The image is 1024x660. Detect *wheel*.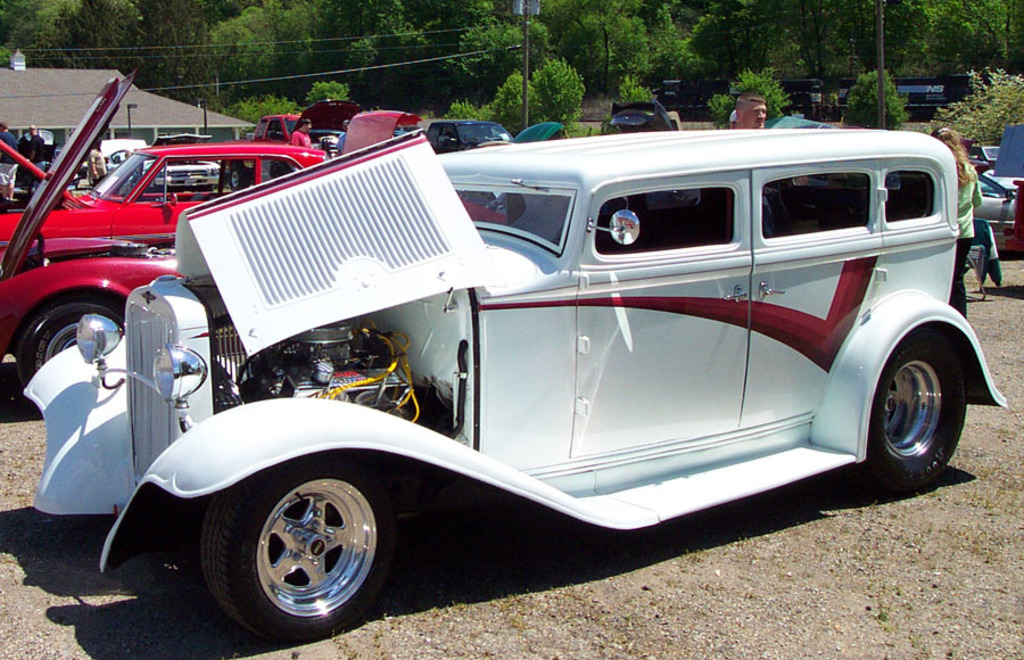
Detection: bbox(192, 440, 415, 647).
